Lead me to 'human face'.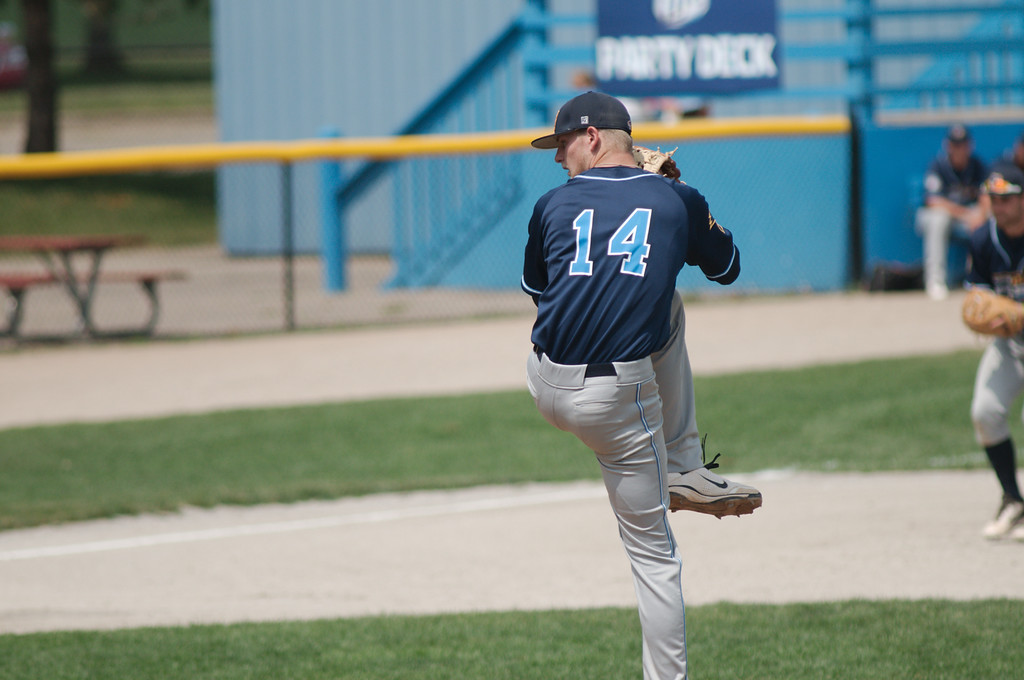
Lead to 554,122,589,175.
